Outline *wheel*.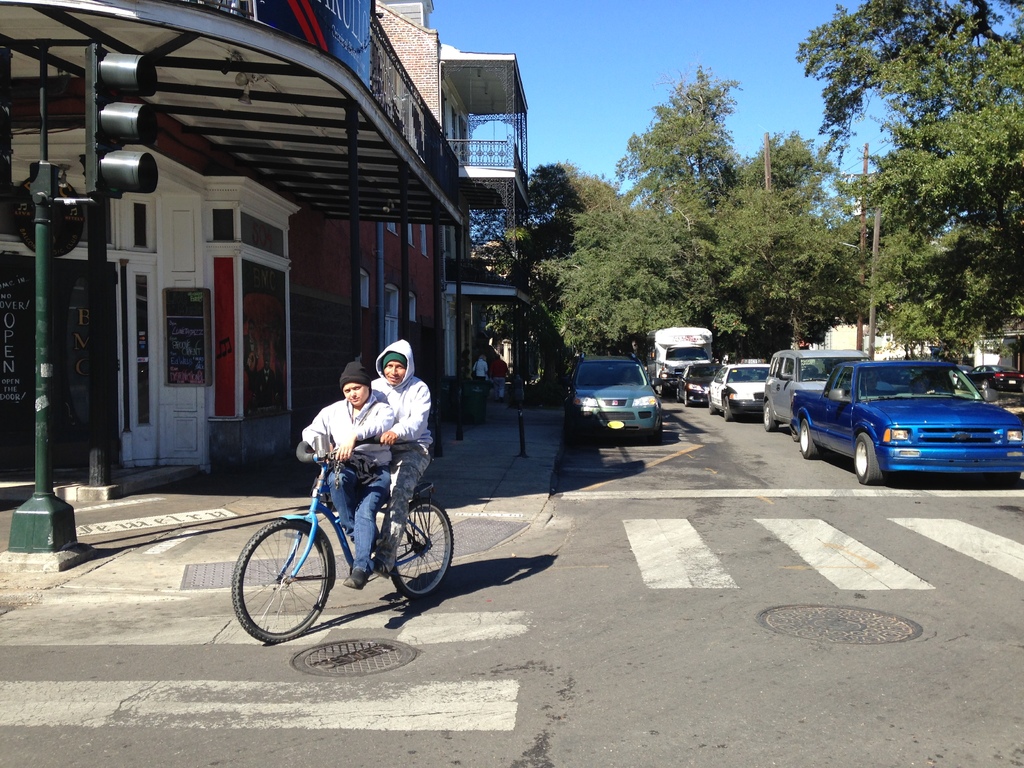
Outline: 391:498:452:601.
